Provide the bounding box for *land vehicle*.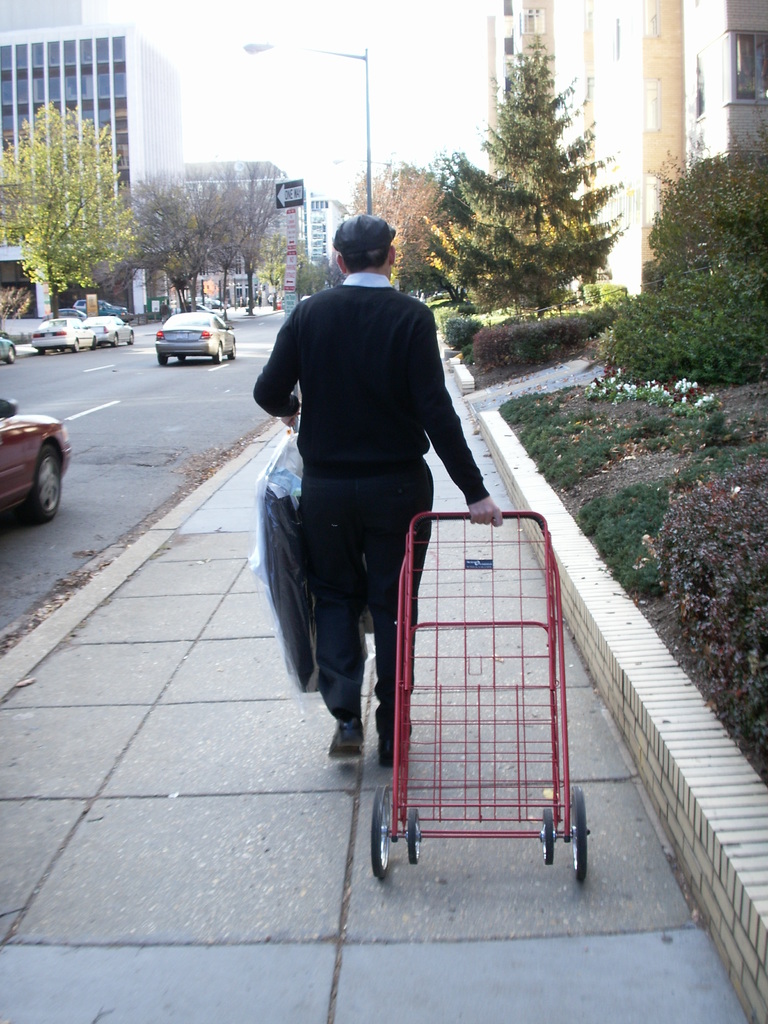
(x1=0, y1=330, x2=16, y2=362).
